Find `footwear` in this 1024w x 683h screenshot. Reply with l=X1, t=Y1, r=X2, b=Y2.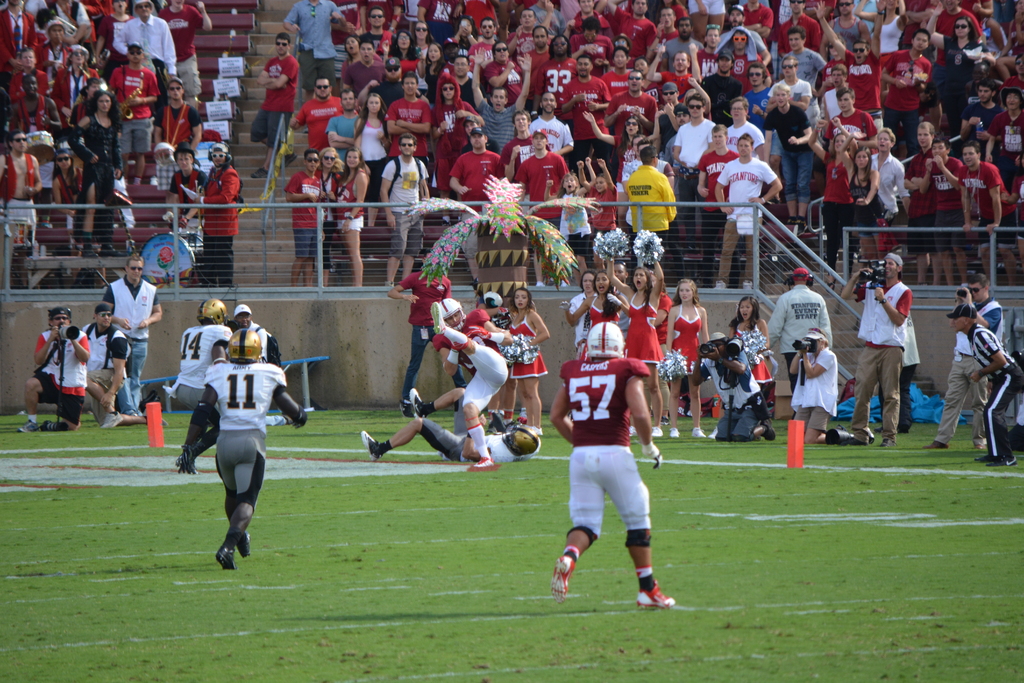
l=213, t=548, r=234, b=570.
